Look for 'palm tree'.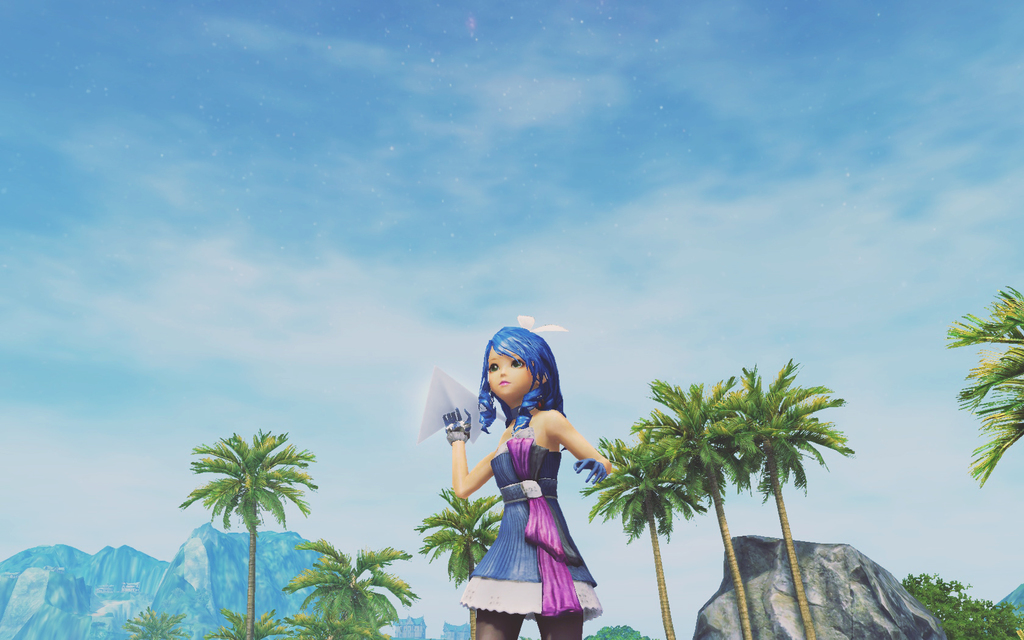
Found: <region>968, 279, 1023, 442</region>.
